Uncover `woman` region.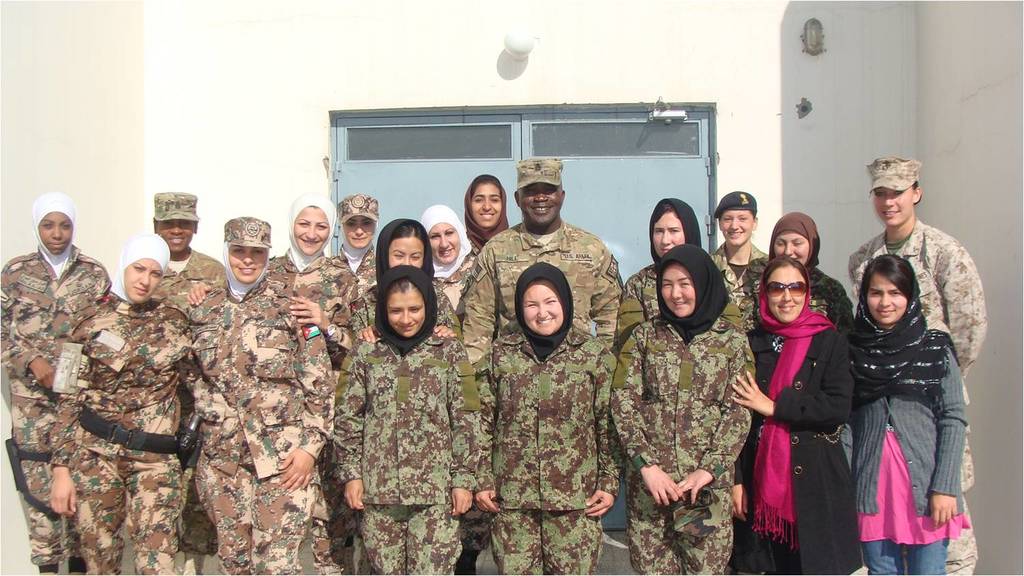
Uncovered: Rect(743, 214, 840, 378).
